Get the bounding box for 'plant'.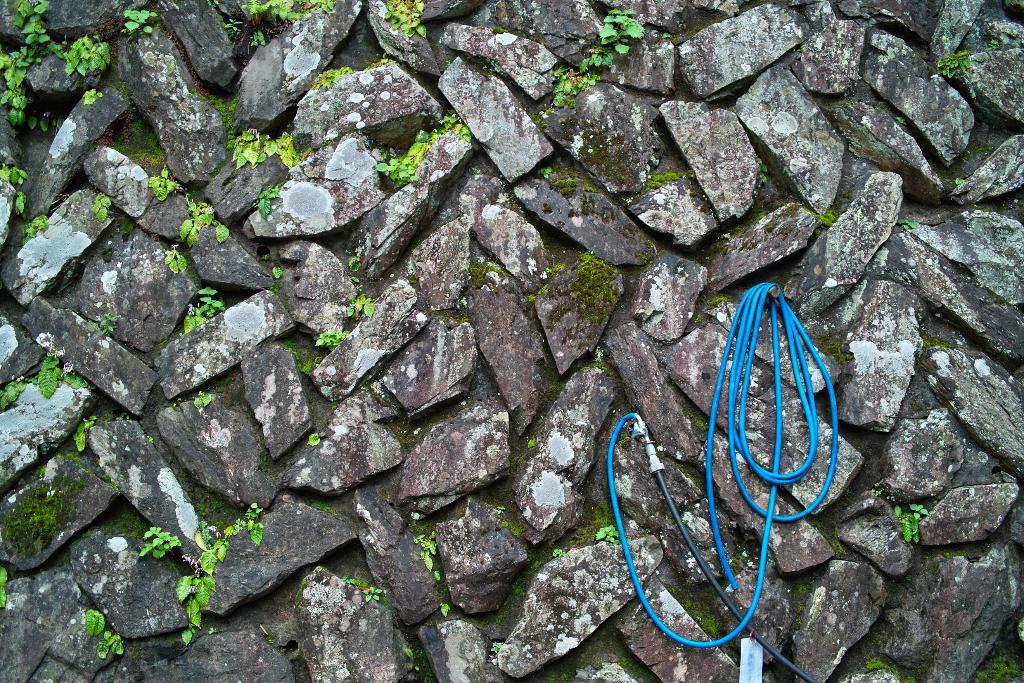
detection(817, 210, 837, 230).
